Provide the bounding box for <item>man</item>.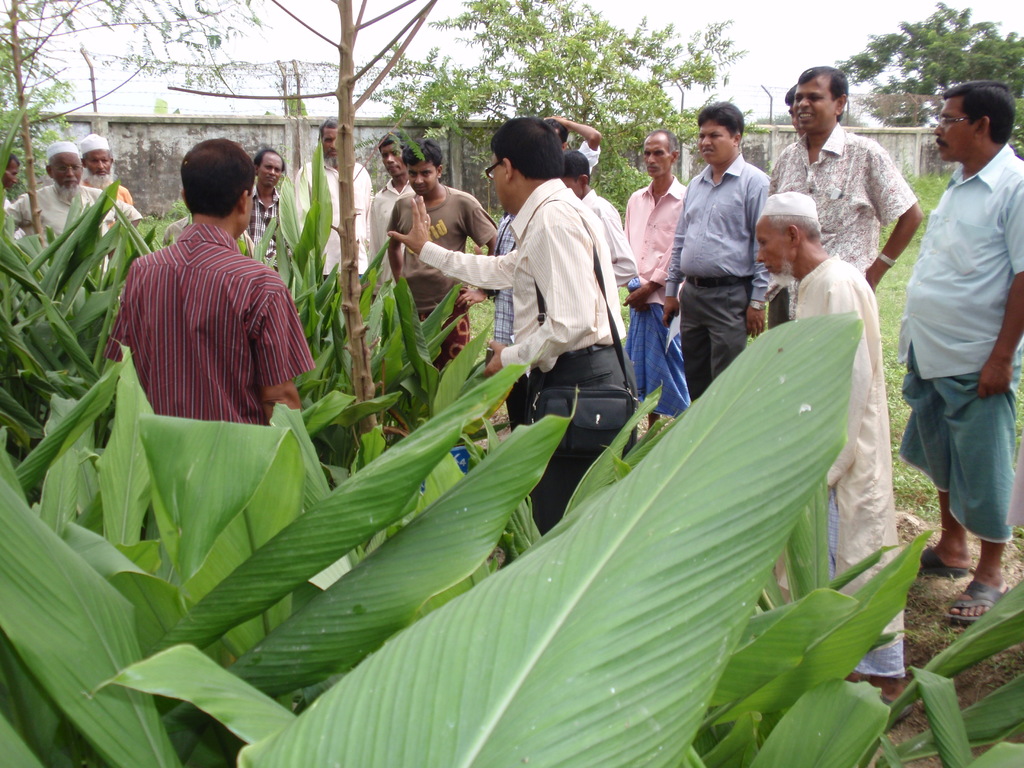
<bbox>244, 145, 287, 278</bbox>.
